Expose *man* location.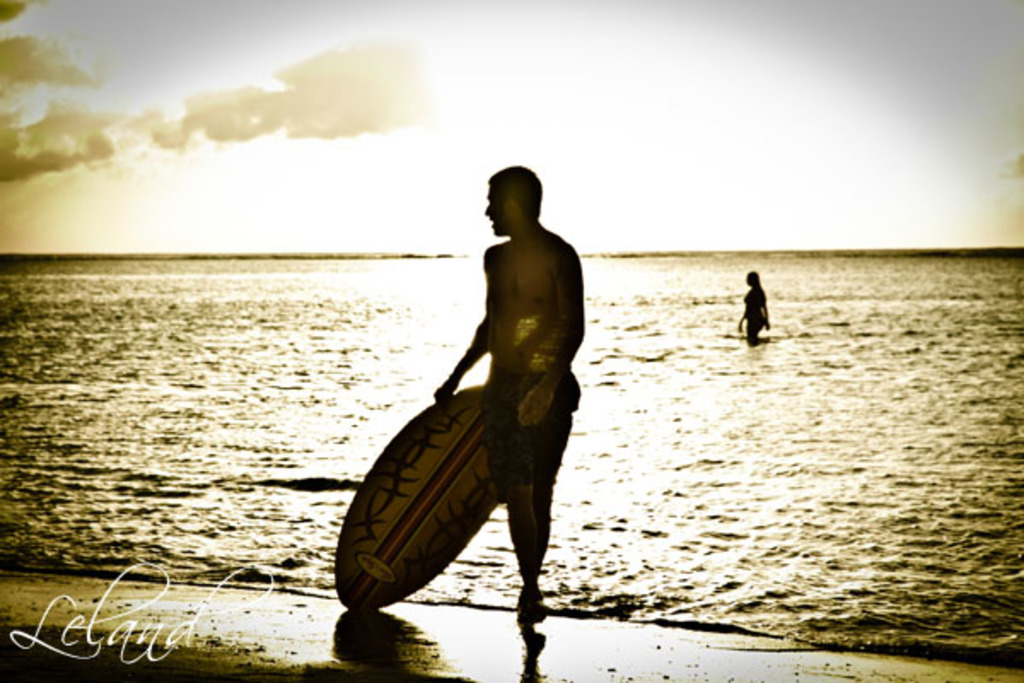
Exposed at bbox=(435, 164, 585, 616).
